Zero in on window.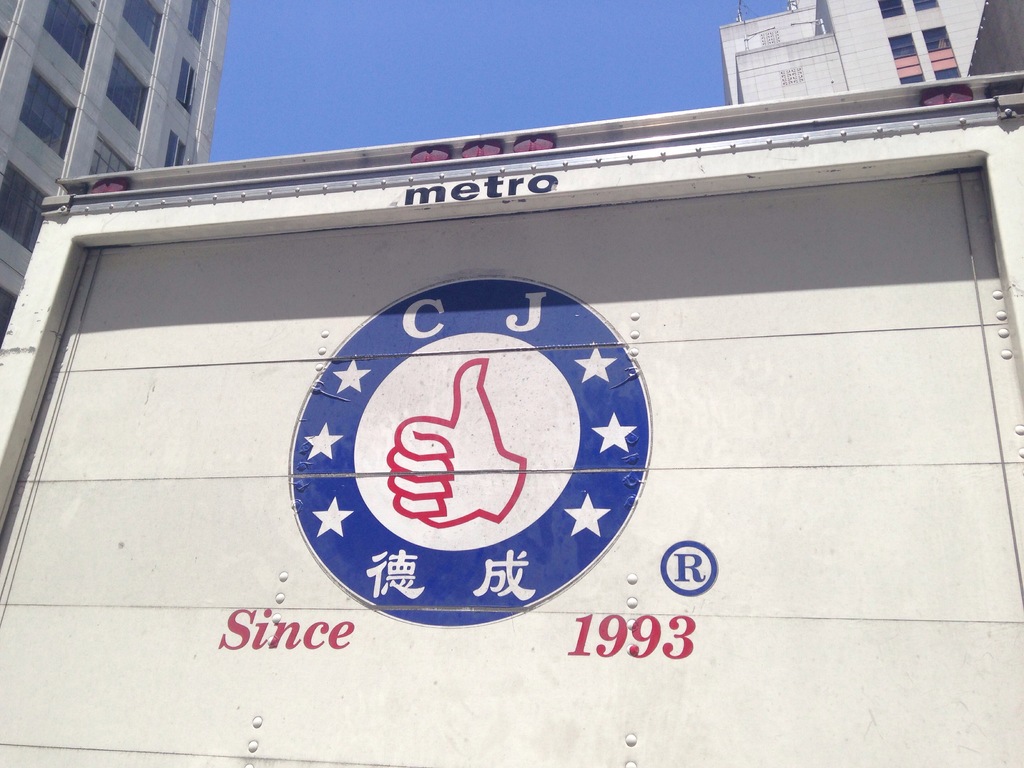
Zeroed in: BBox(0, 161, 52, 252).
